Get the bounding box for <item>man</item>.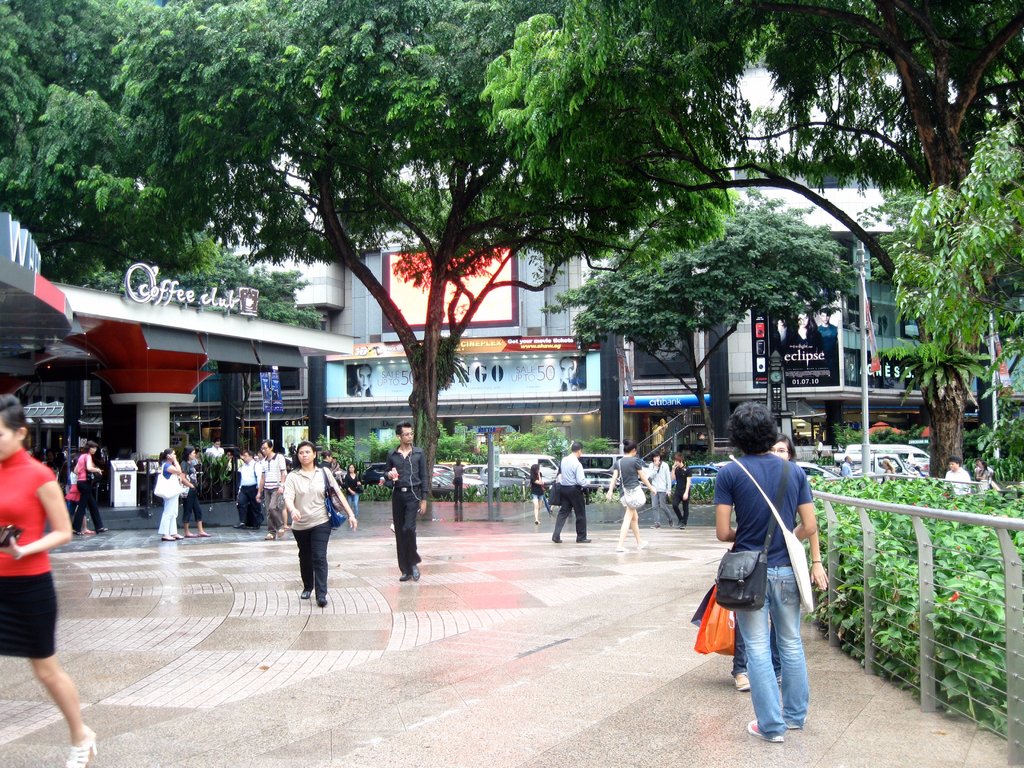
[228,448,260,526].
